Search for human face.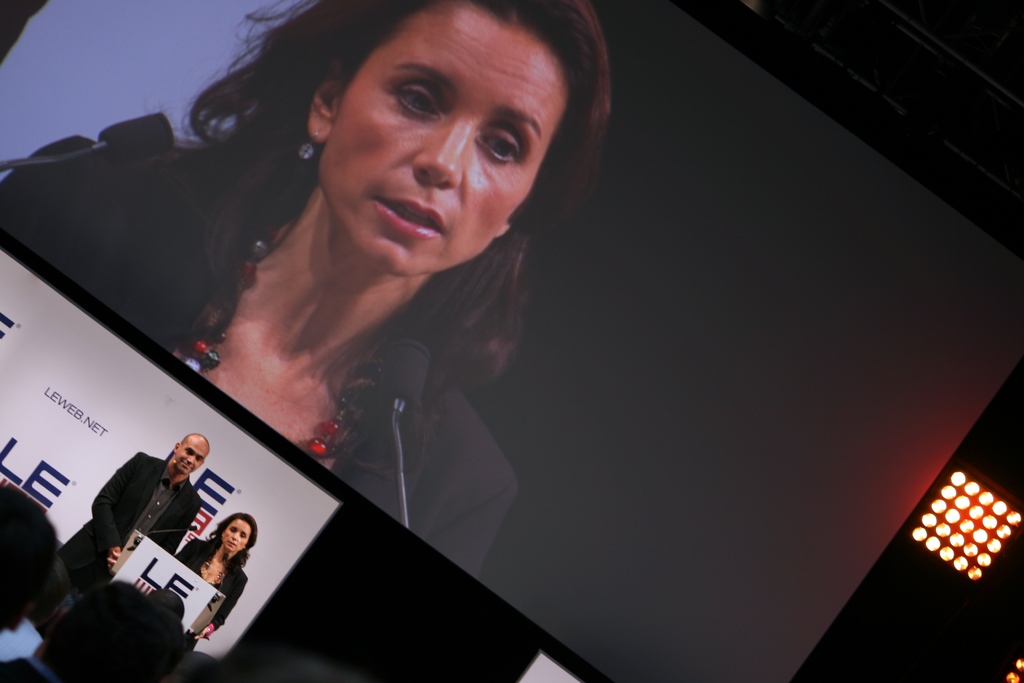
Found at (x1=320, y1=0, x2=566, y2=278).
